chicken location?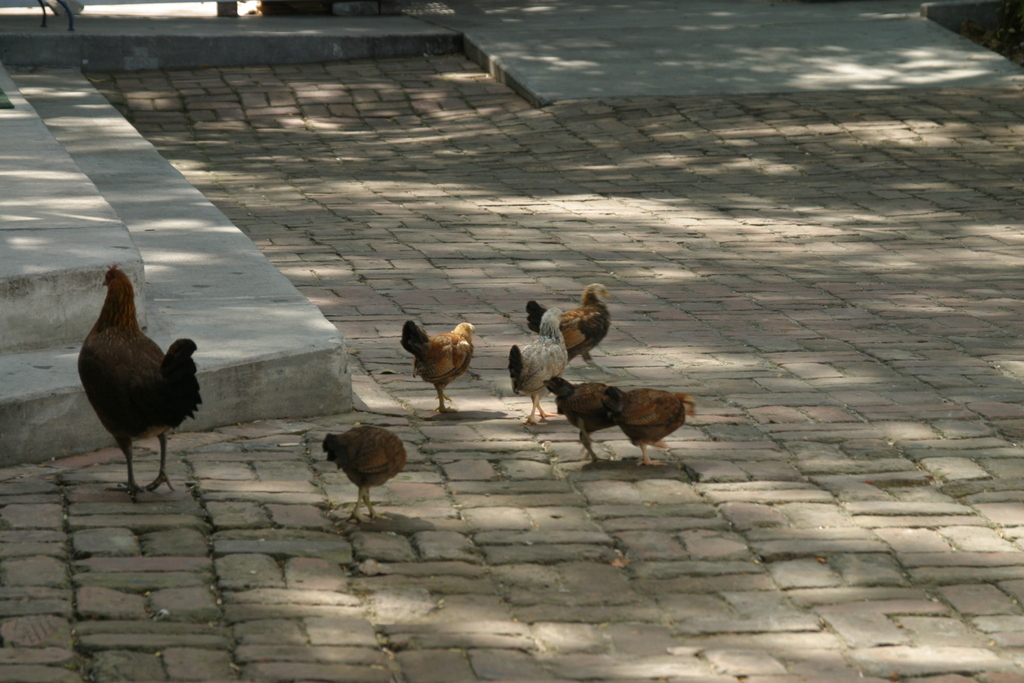
x1=323, y1=422, x2=404, y2=518
